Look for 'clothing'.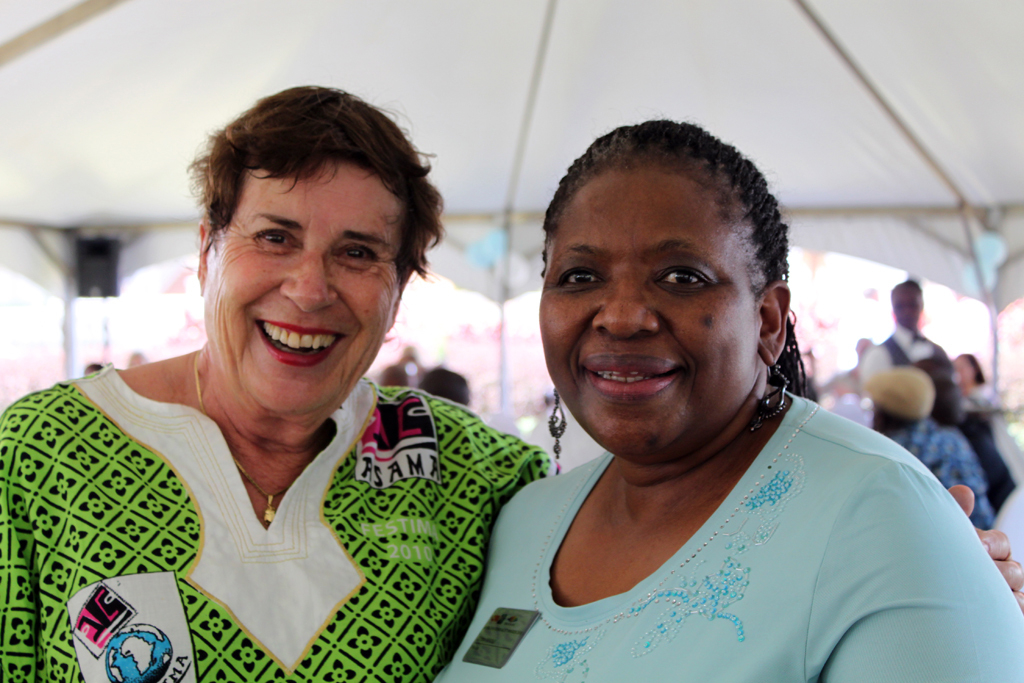
Found: [4, 346, 482, 682].
